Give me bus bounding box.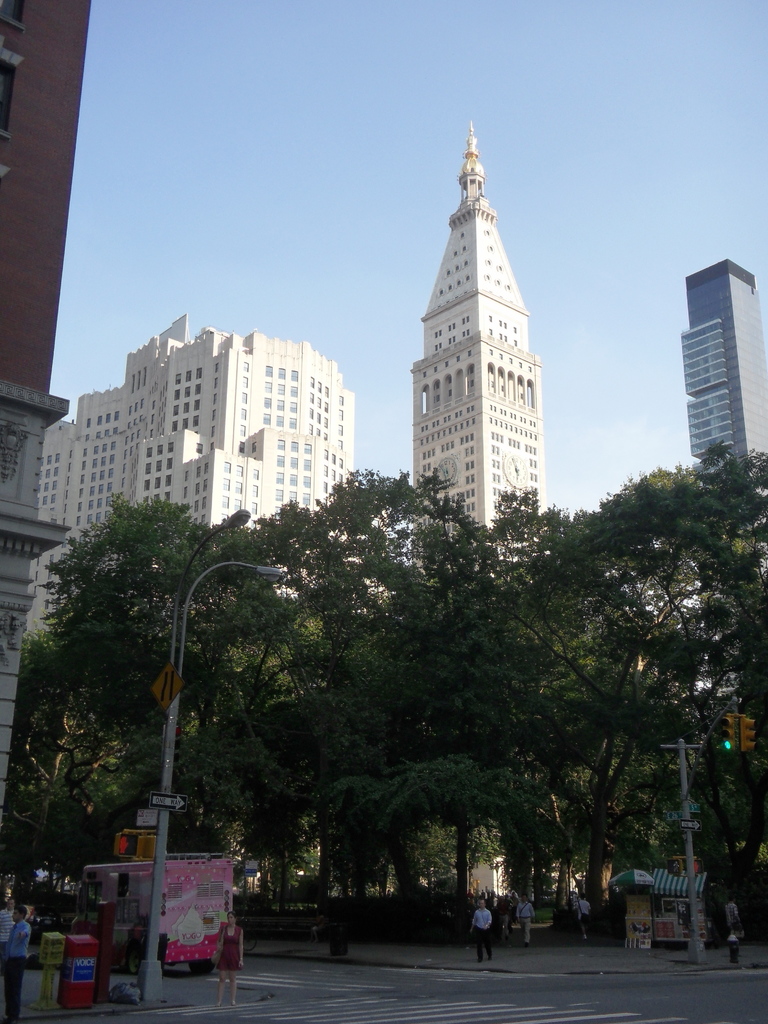
71:848:237:979.
